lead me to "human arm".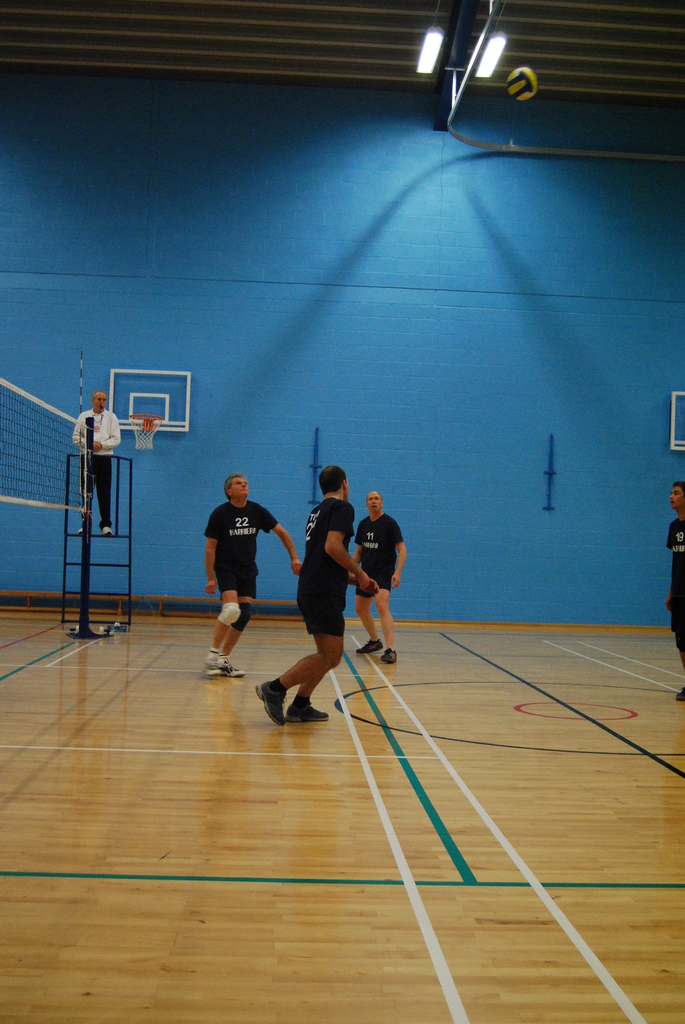
Lead to (left=72, top=412, right=108, bottom=452).
